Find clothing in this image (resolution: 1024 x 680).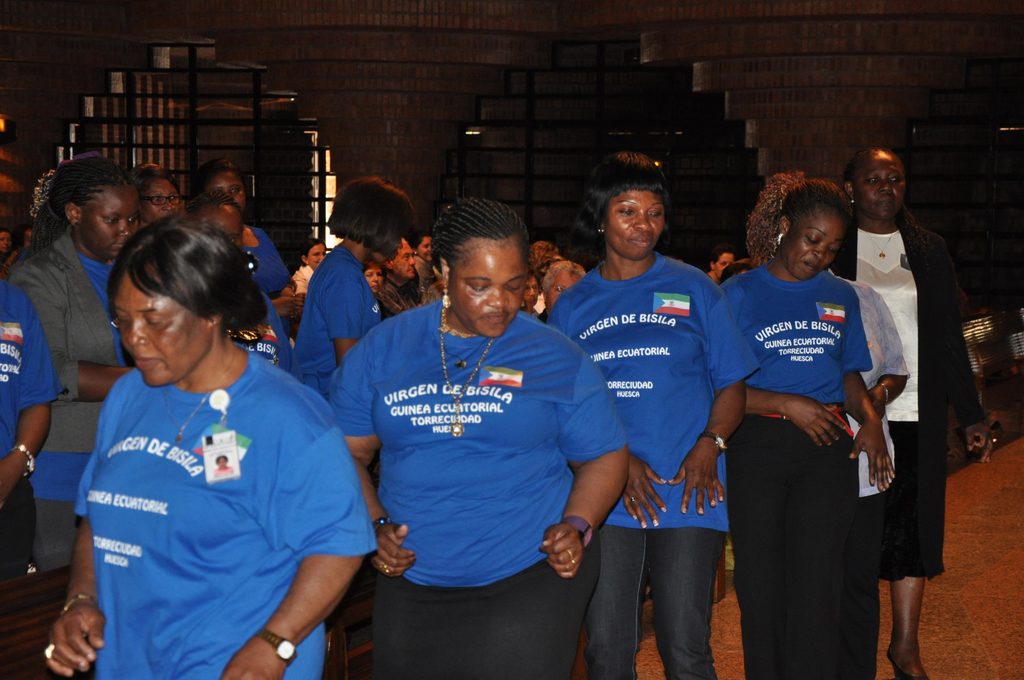
[left=0, top=279, right=59, bottom=571].
